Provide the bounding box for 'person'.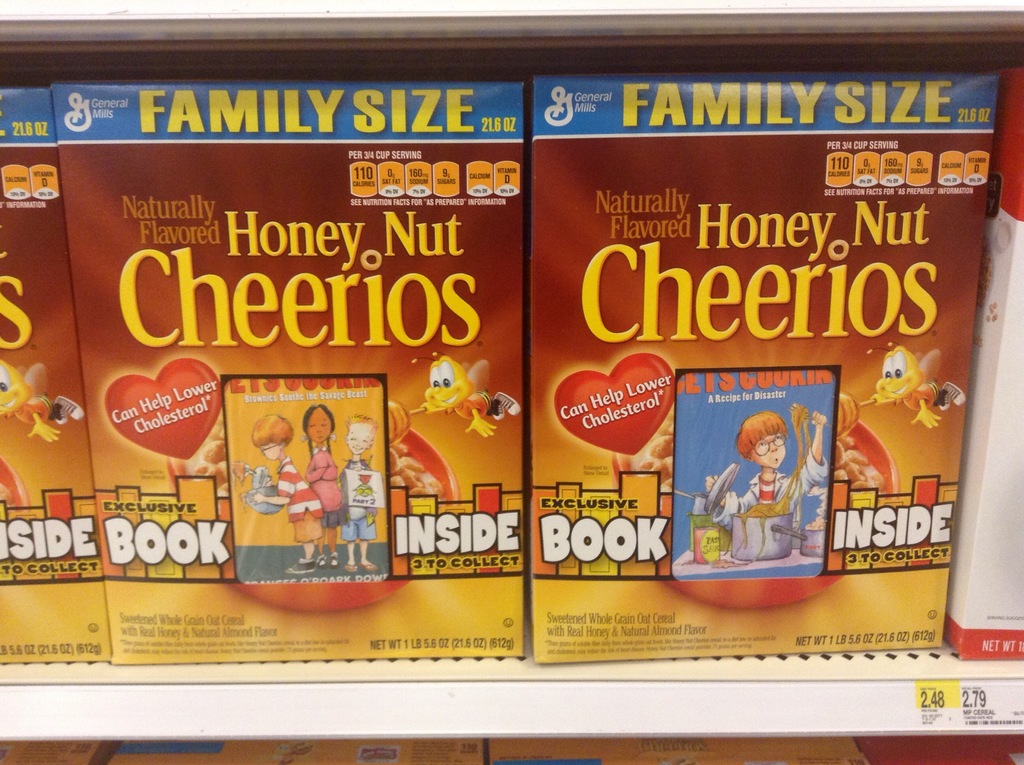
l=230, t=413, r=320, b=572.
